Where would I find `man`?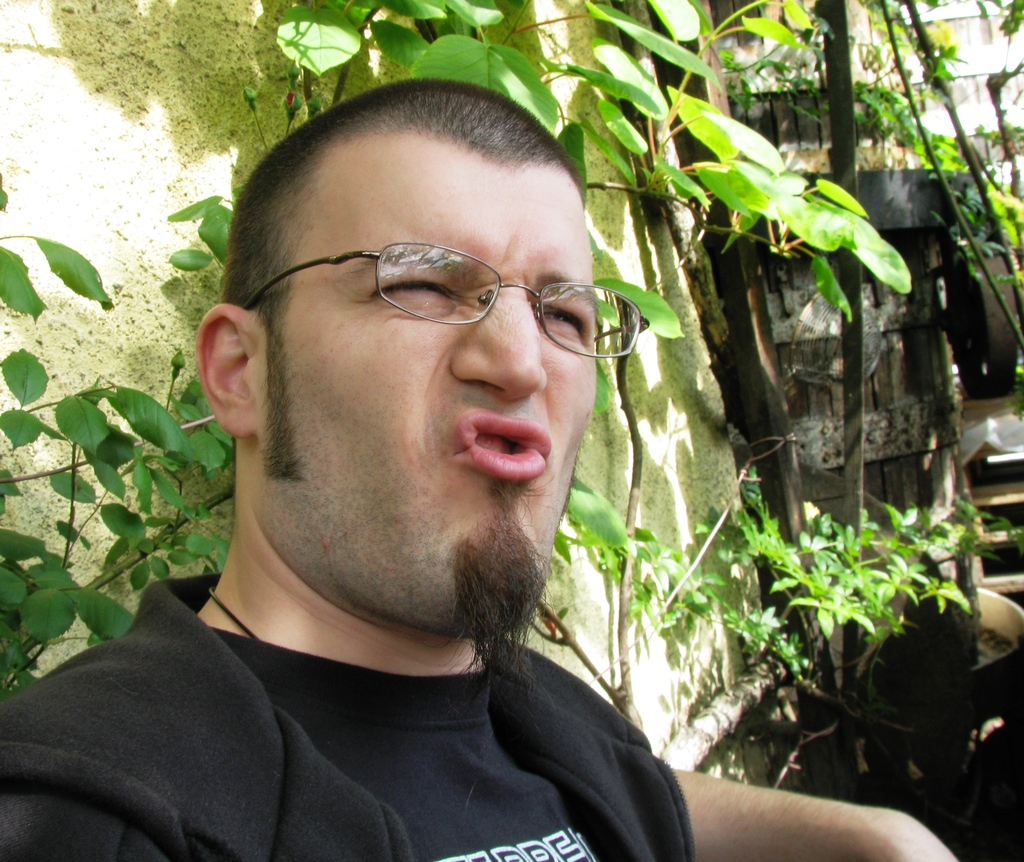
At (x1=19, y1=82, x2=828, y2=861).
